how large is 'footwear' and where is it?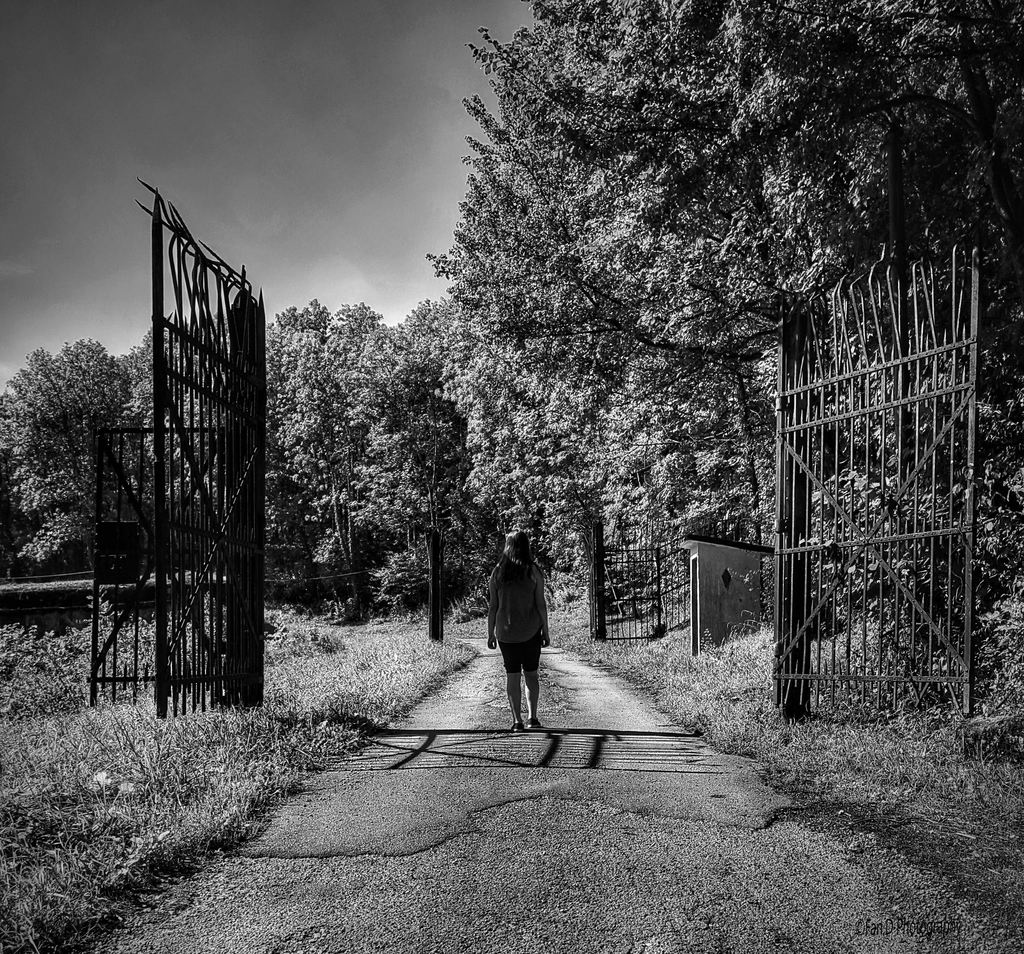
Bounding box: BBox(524, 715, 544, 731).
